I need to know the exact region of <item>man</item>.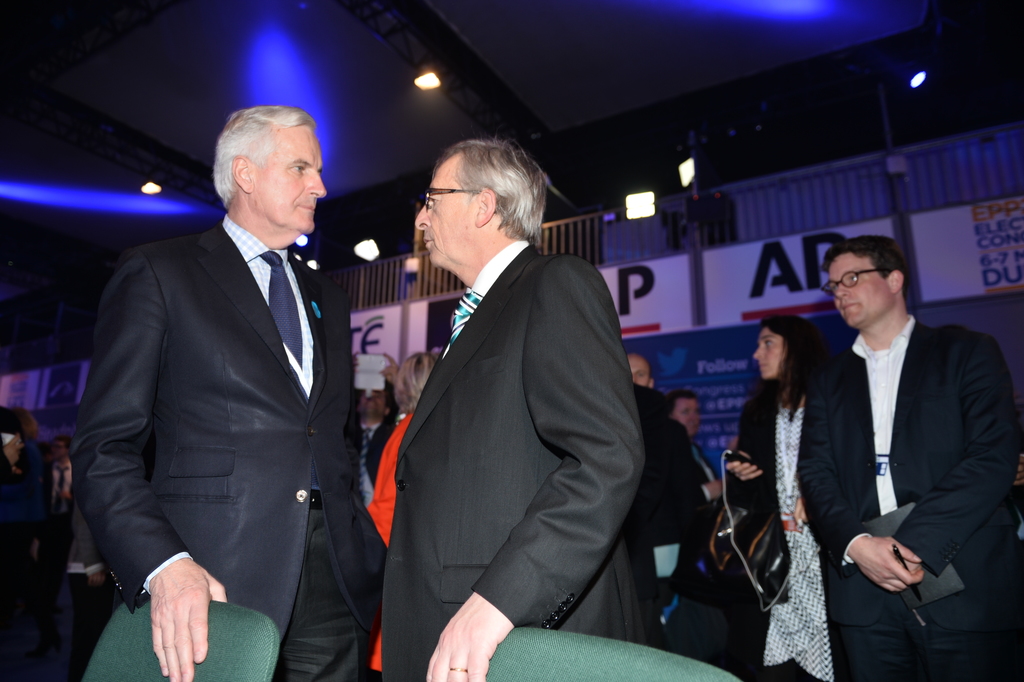
Region: region(65, 104, 391, 681).
